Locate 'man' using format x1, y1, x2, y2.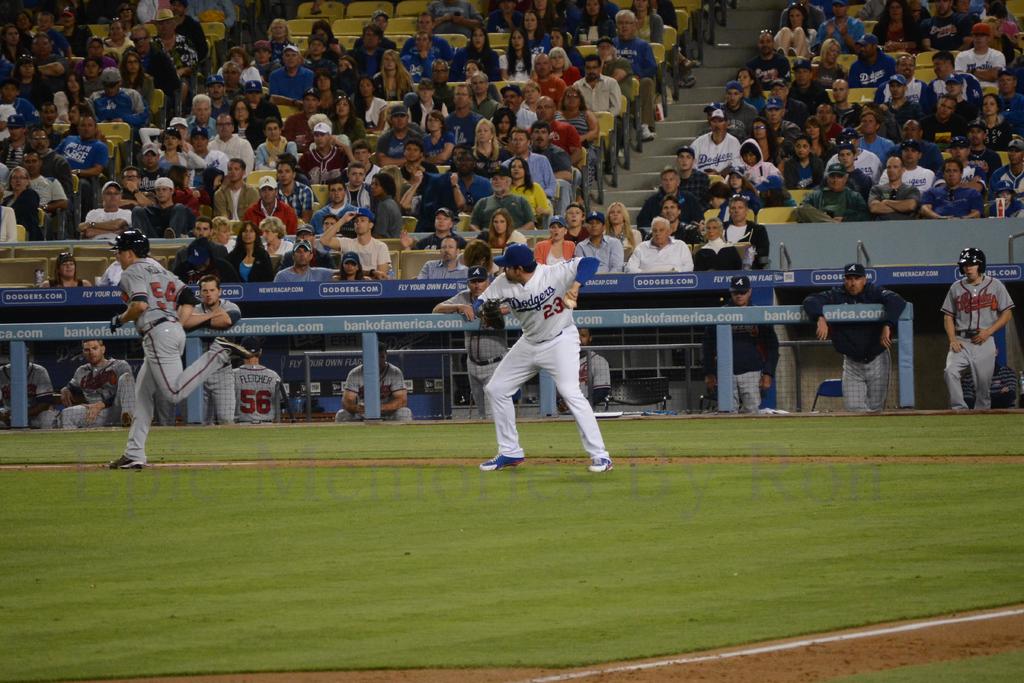
177, 237, 246, 290.
